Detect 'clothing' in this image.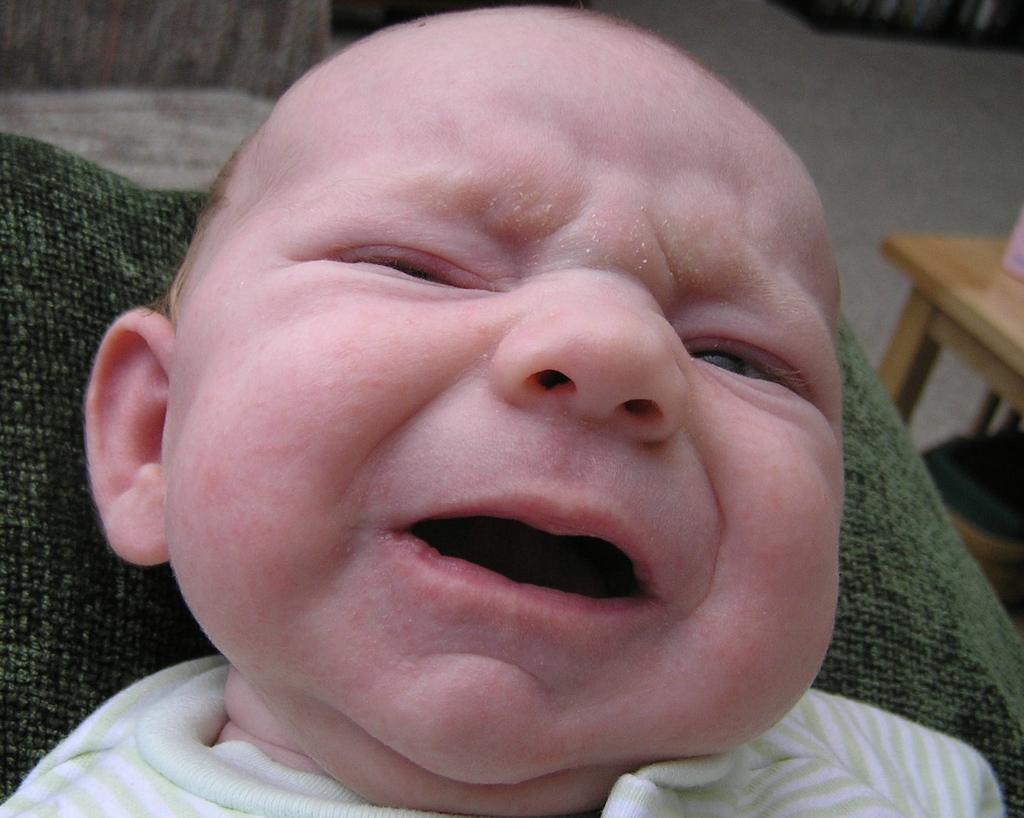
Detection: x1=0 y1=652 x2=1003 y2=817.
